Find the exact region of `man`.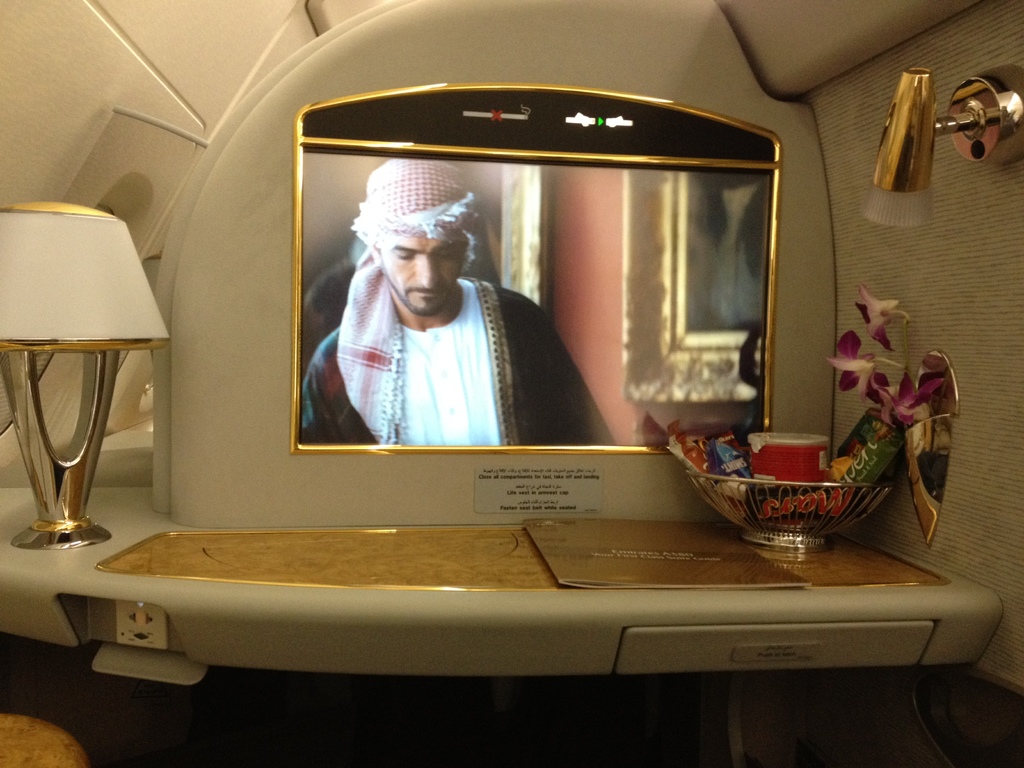
Exact region: (298, 157, 589, 443).
